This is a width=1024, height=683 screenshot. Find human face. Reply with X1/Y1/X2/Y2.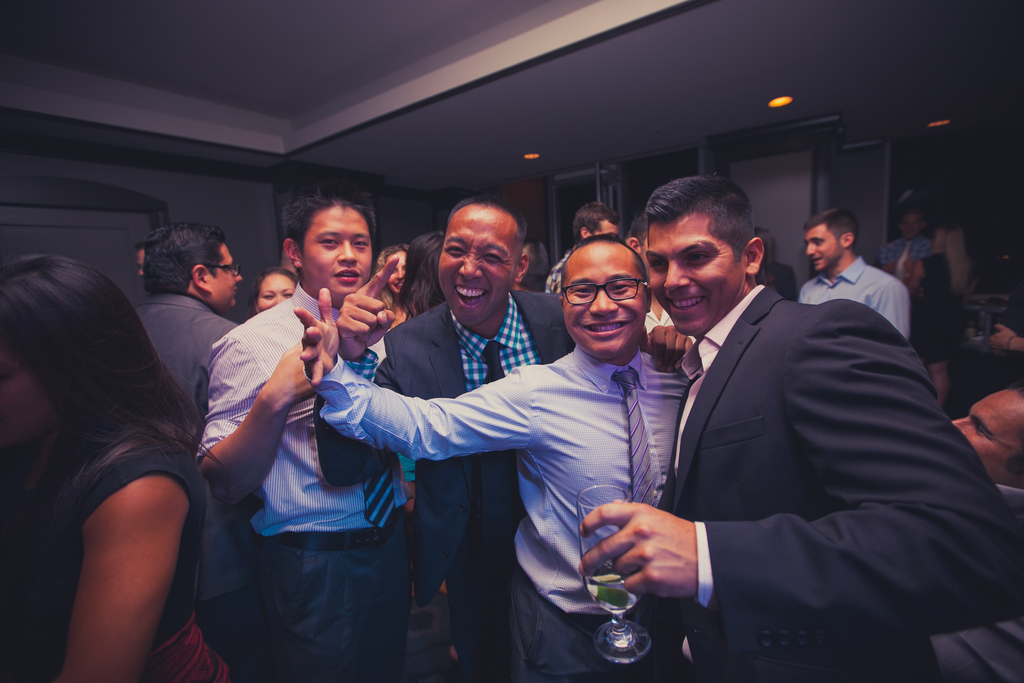
299/204/366/298.
